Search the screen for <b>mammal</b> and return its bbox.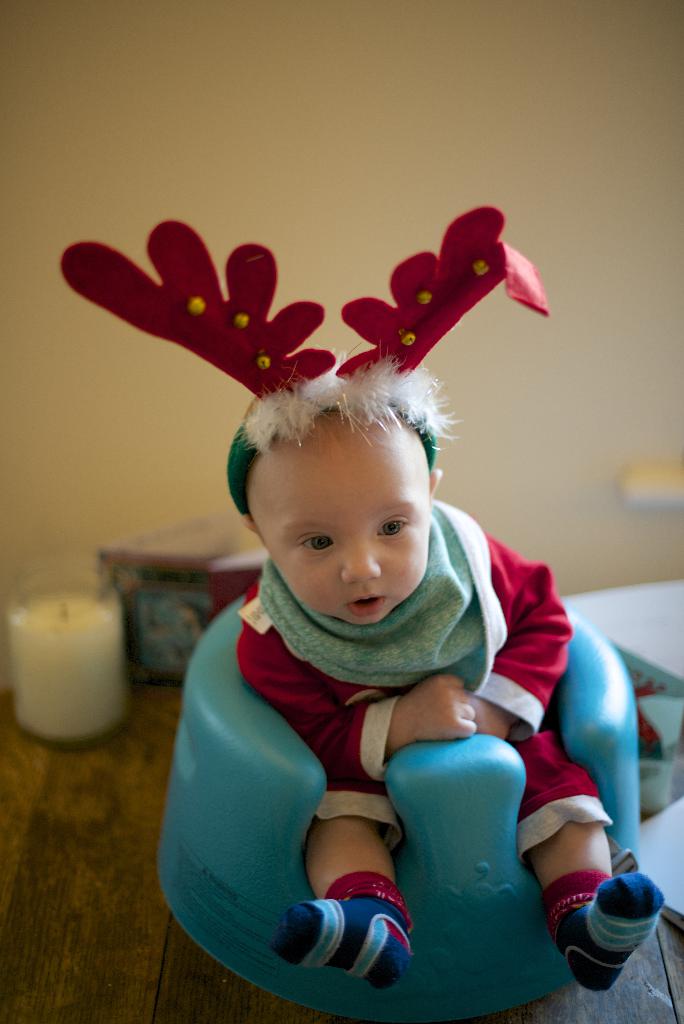
Found: region(72, 199, 661, 993).
